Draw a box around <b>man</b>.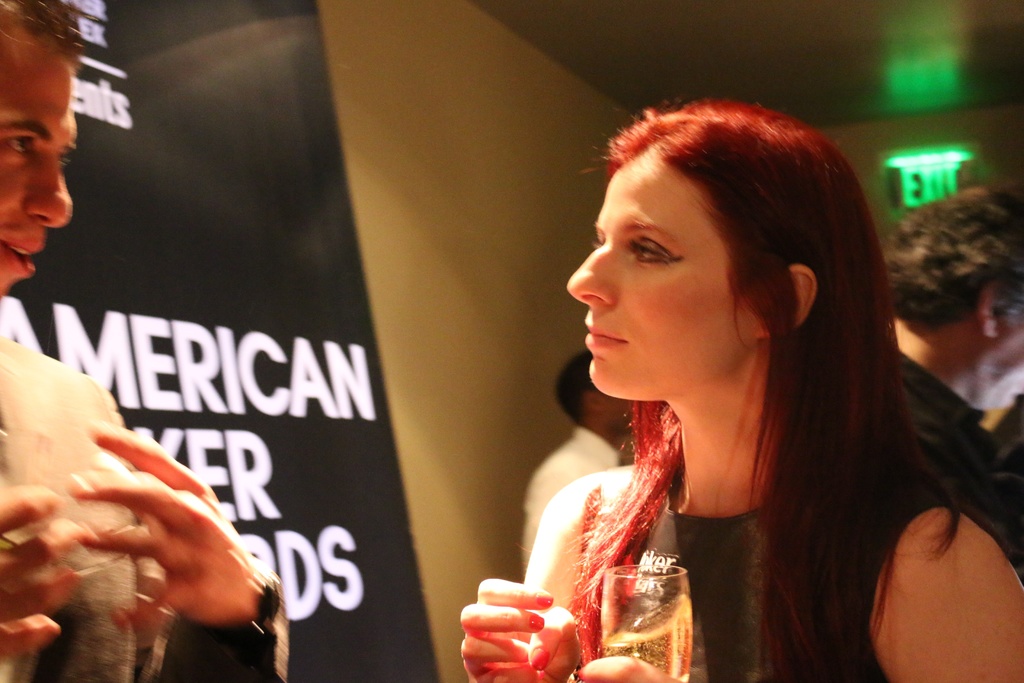
rect(520, 340, 632, 600).
